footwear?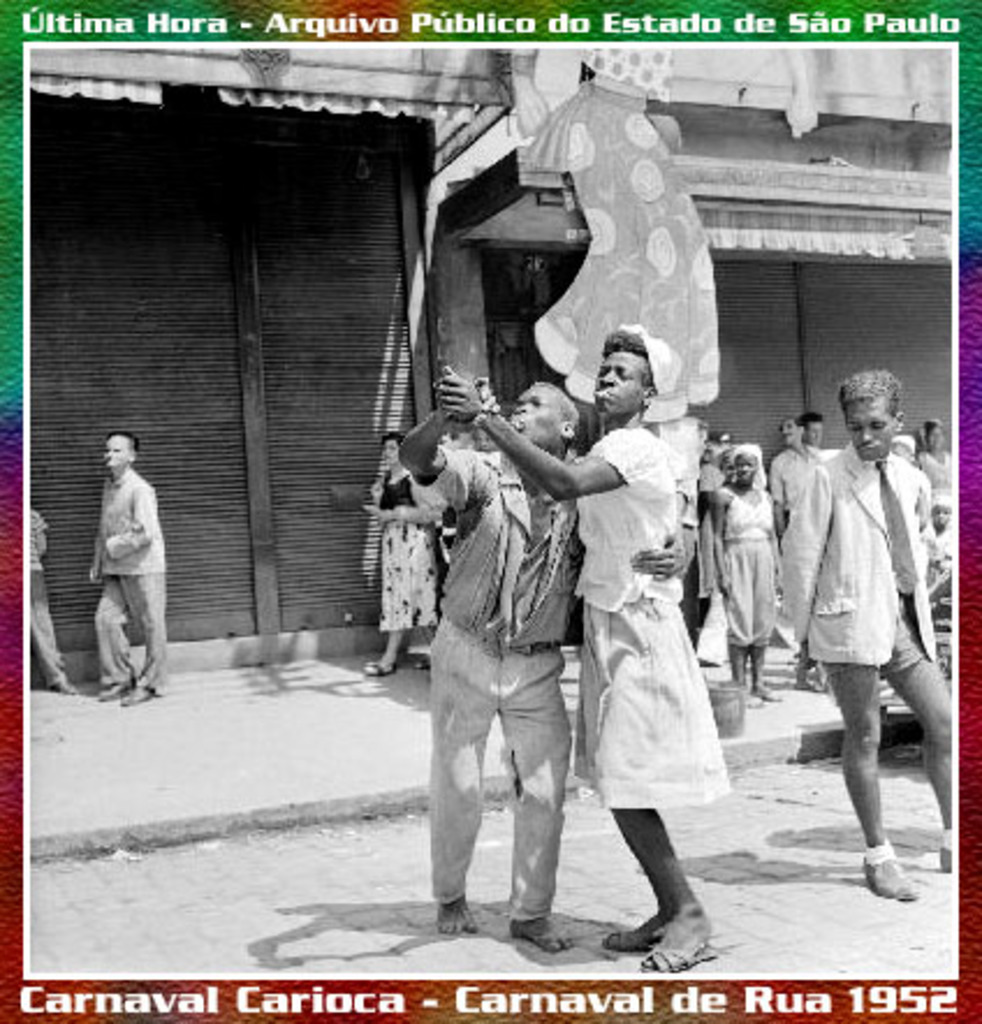
609 917 651 954
